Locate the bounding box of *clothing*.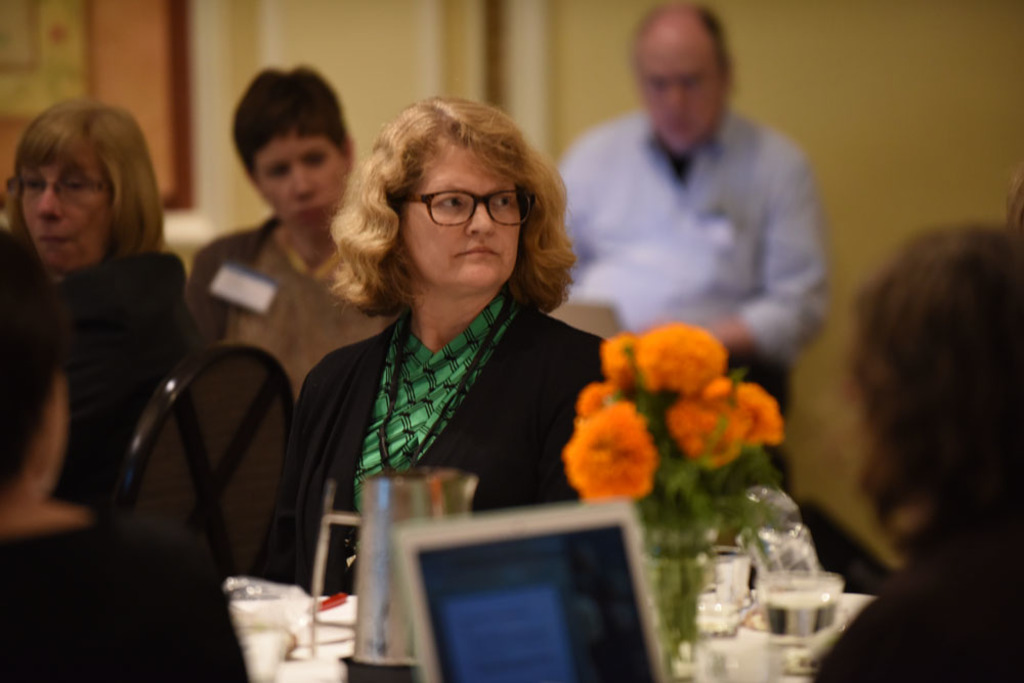
Bounding box: x1=0, y1=228, x2=194, y2=682.
